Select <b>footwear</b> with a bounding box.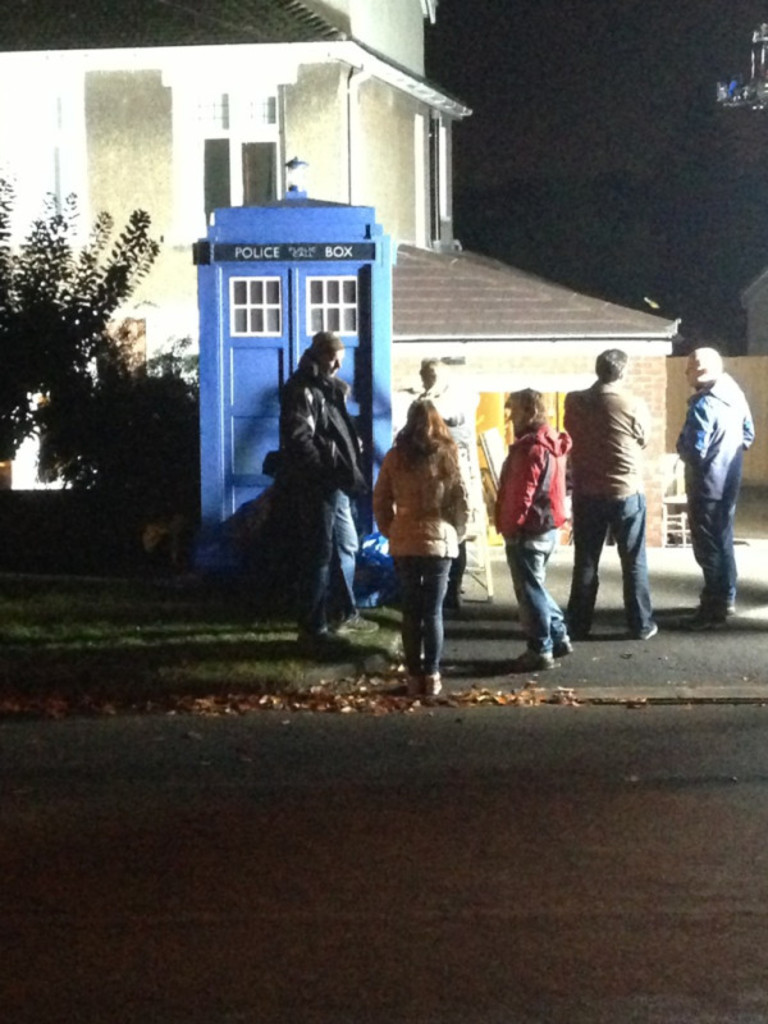
bbox=[549, 634, 576, 660].
